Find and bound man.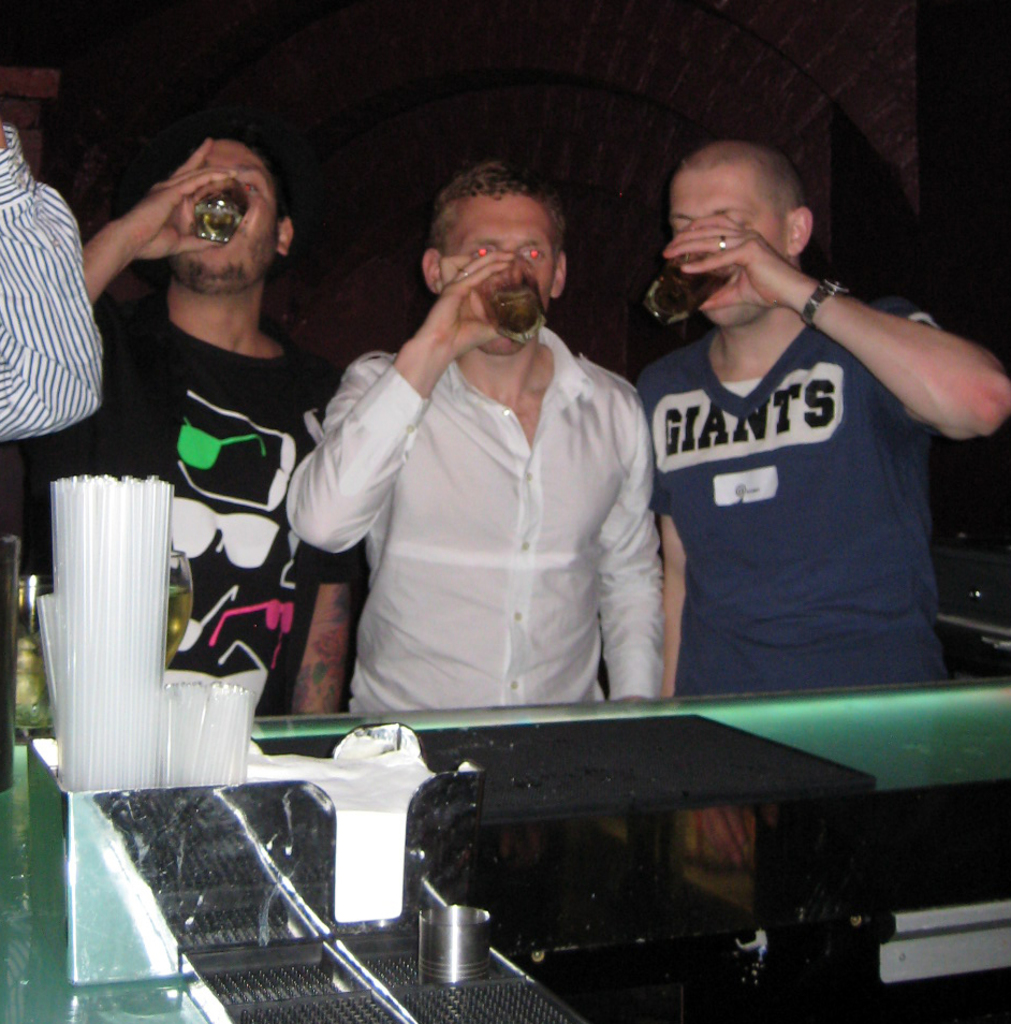
Bound: [0,118,105,440].
